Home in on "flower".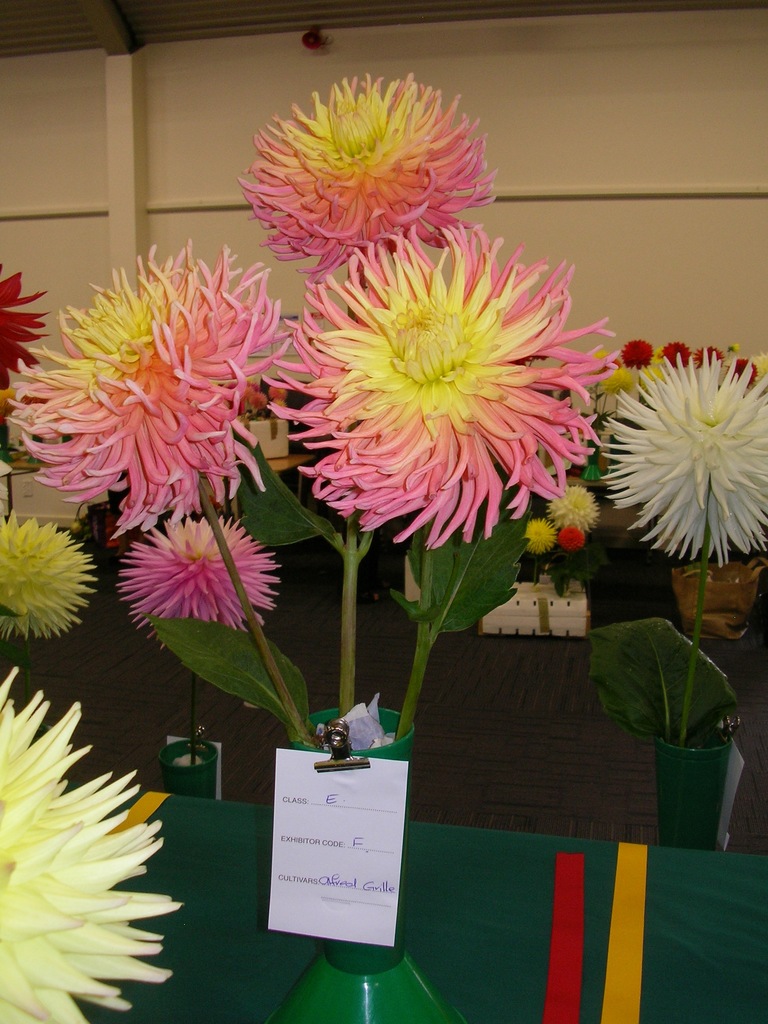
Homed in at x1=0 y1=673 x2=166 y2=1023.
